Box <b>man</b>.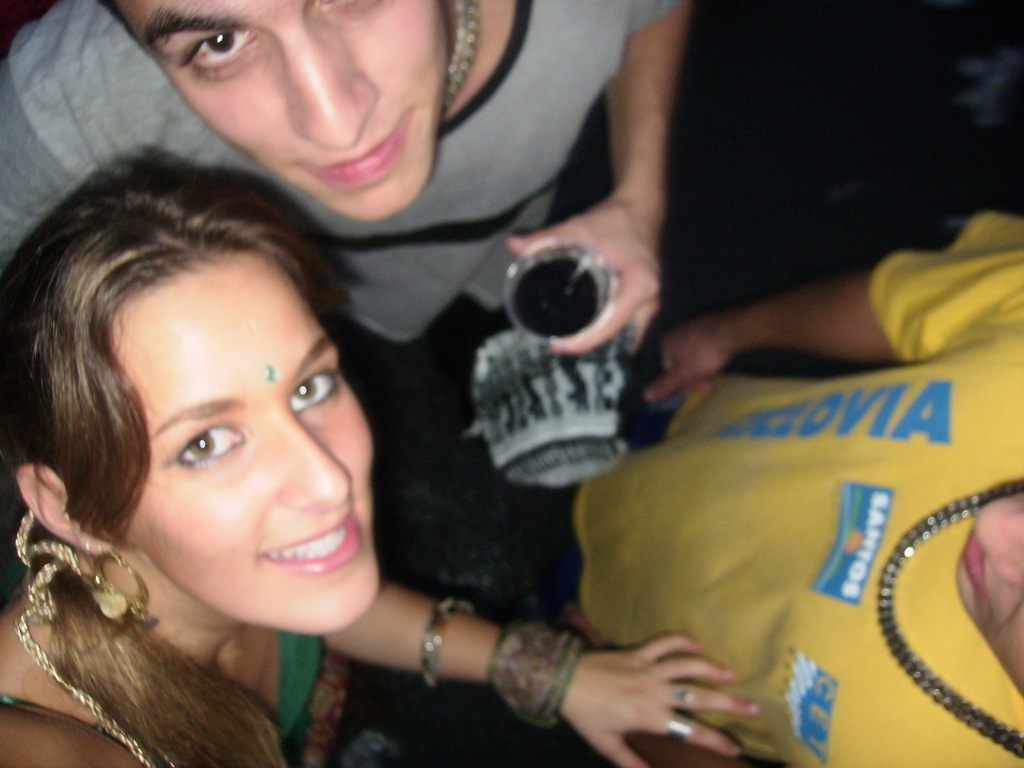
<region>506, 206, 1023, 767</region>.
